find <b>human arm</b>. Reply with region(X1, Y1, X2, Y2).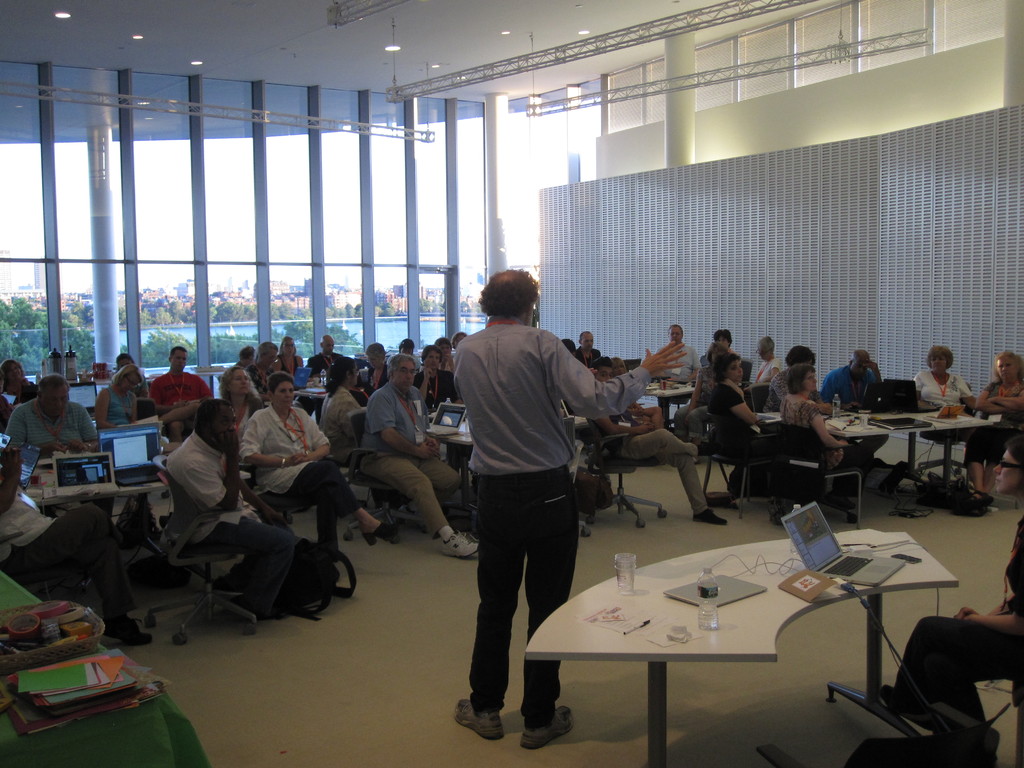
region(8, 409, 67, 466).
